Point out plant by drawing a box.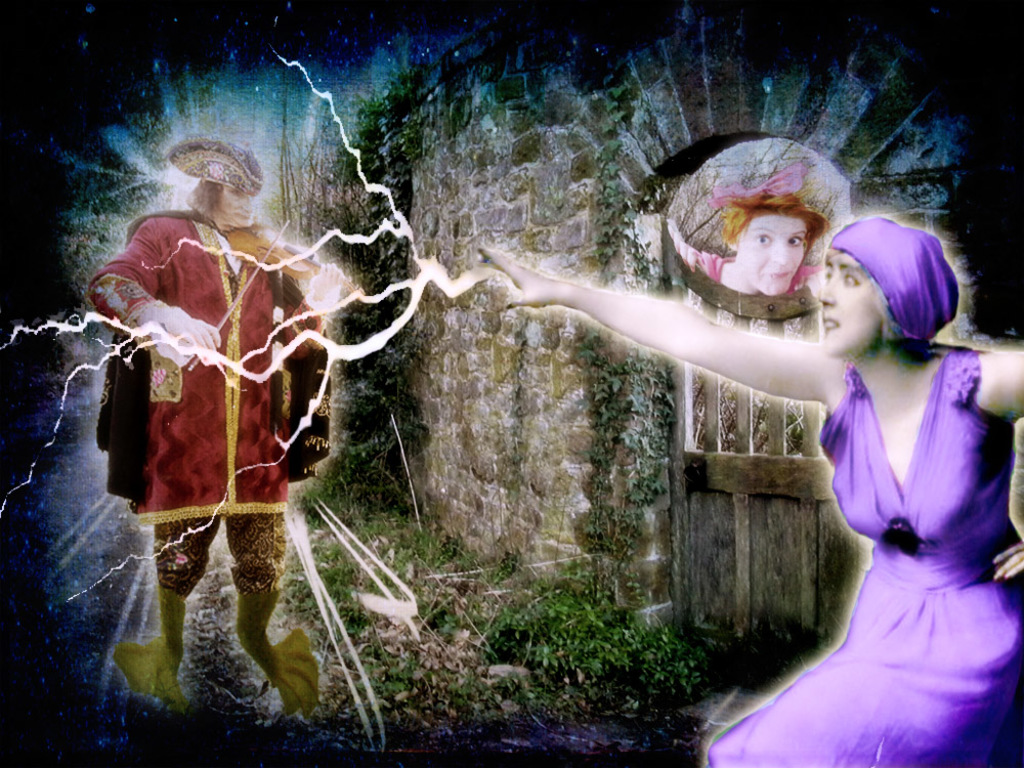
353, 644, 412, 692.
